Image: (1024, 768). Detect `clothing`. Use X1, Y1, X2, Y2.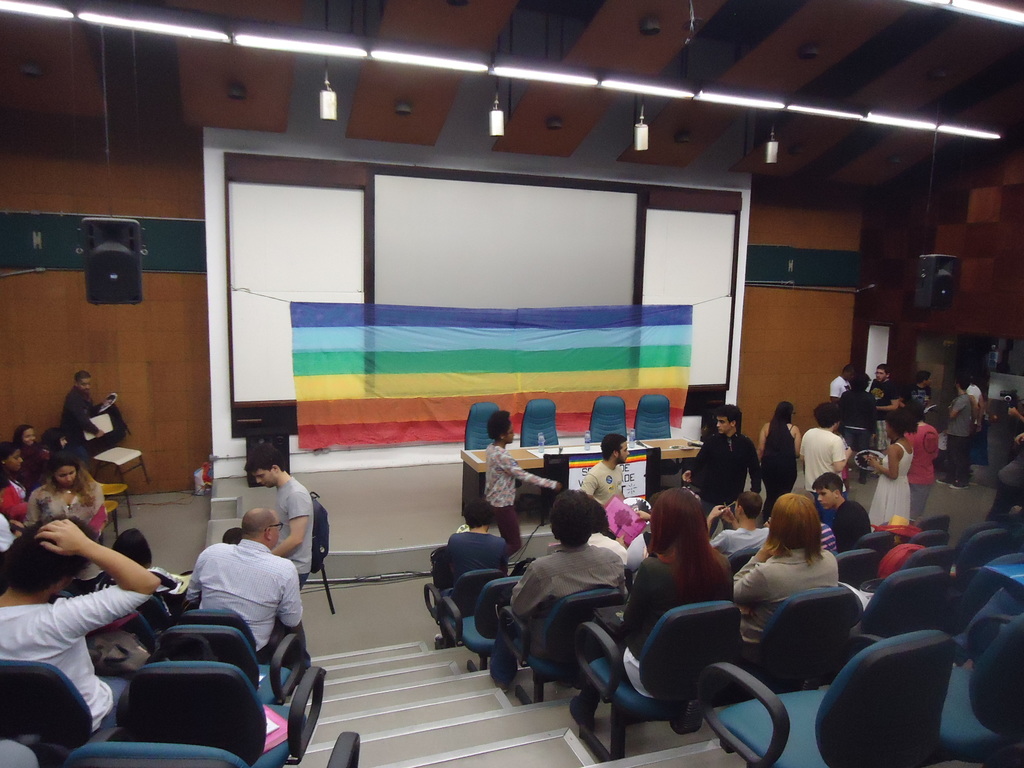
796, 419, 851, 508.
